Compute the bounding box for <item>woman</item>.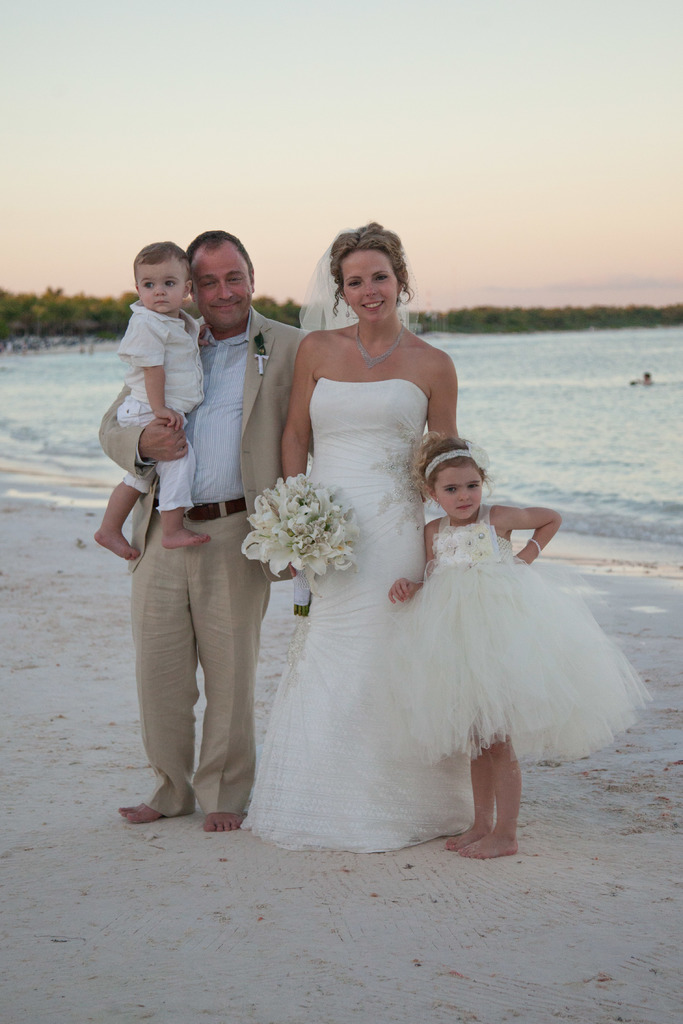
box=[235, 215, 463, 855].
